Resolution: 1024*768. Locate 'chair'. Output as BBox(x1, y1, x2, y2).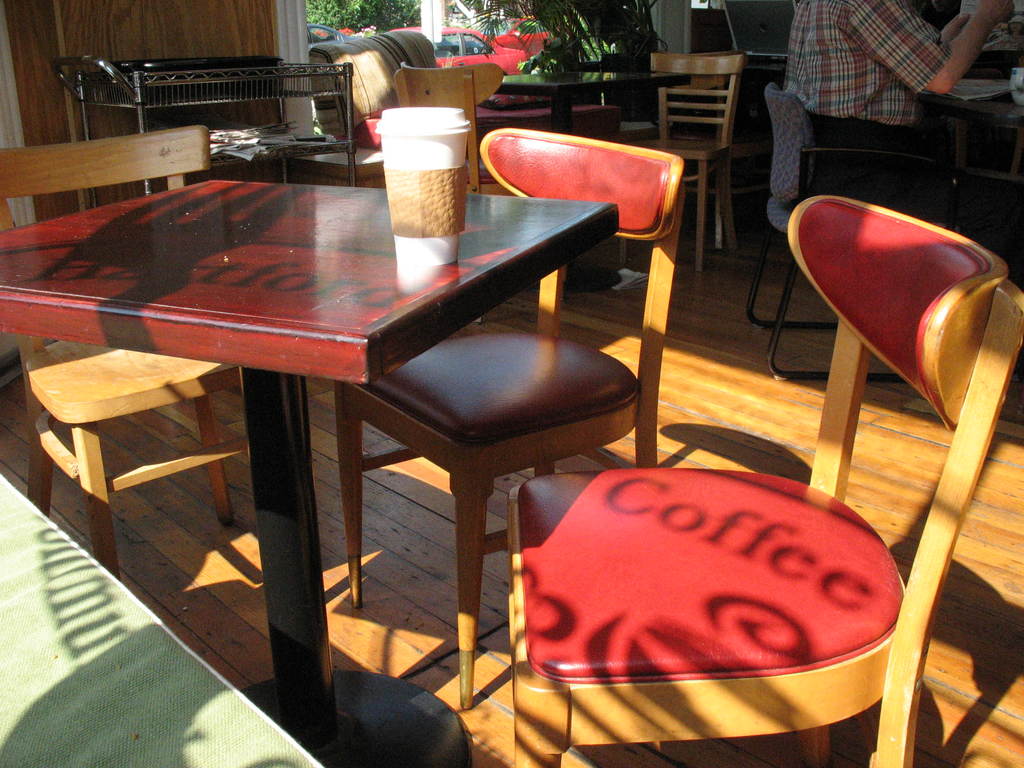
BBox(488, 183, 1020, 767).
